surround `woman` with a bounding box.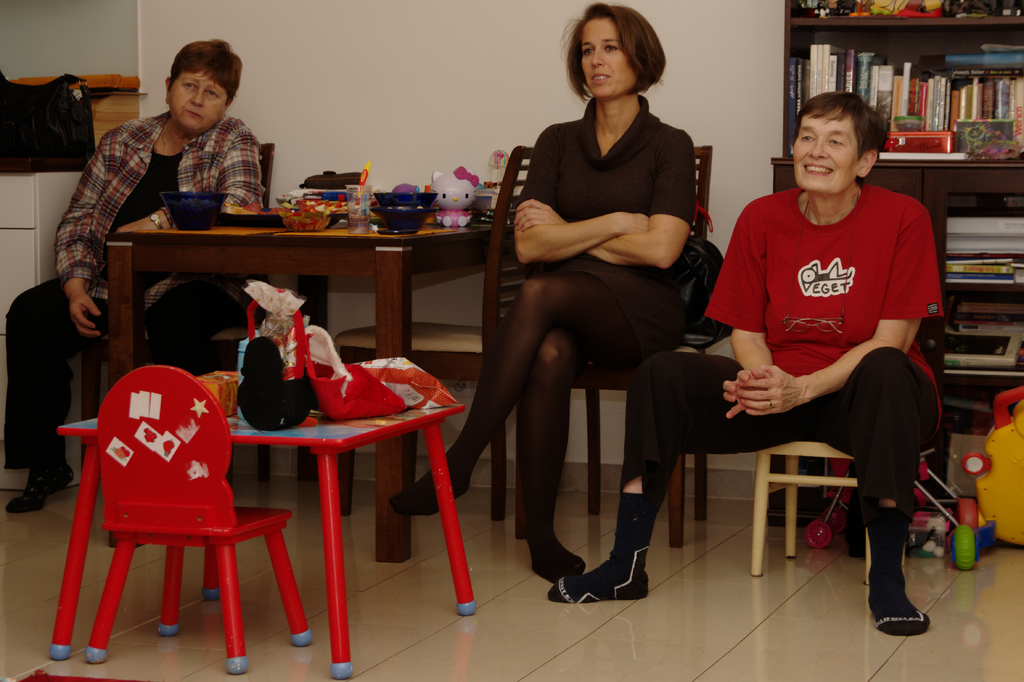
bbox=(4, 38, 265, 512).
